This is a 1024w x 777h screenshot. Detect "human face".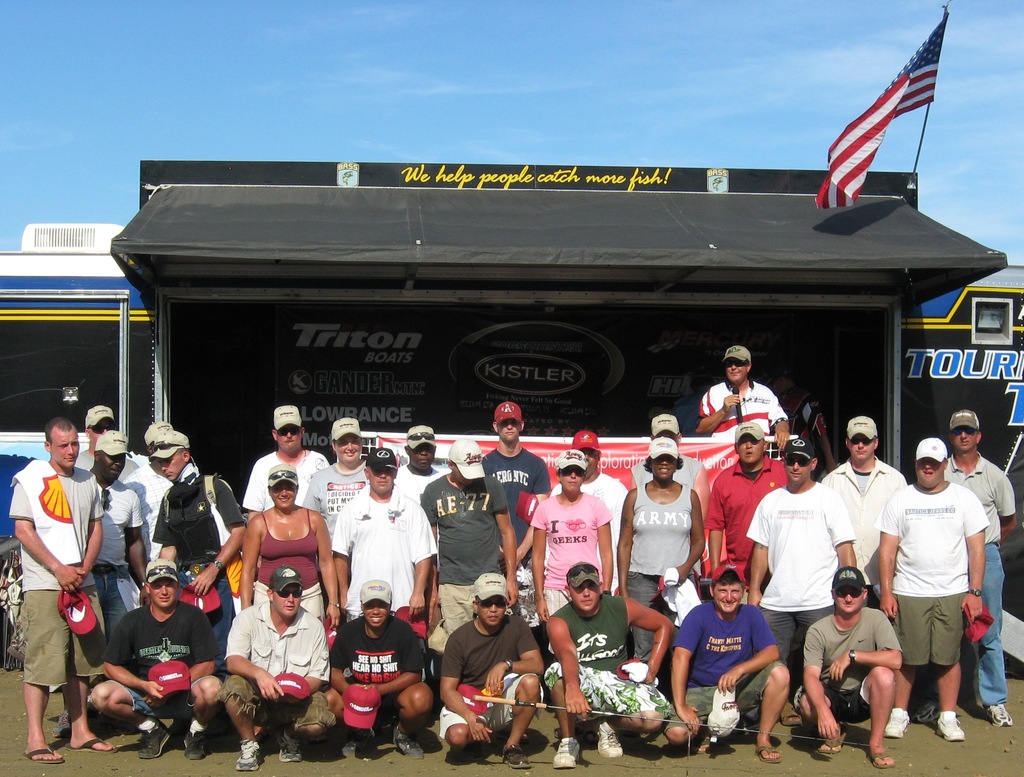
Rect(369, 466, 396, 493).
